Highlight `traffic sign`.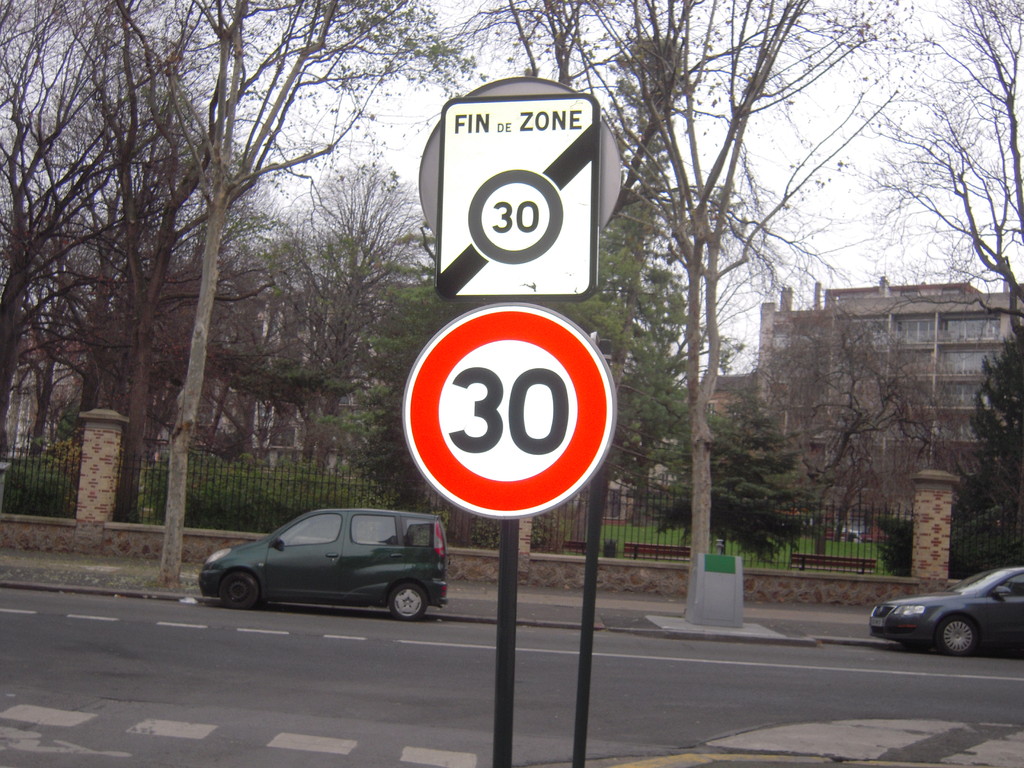
Highlighted region: (403, 304, 620, 518).
